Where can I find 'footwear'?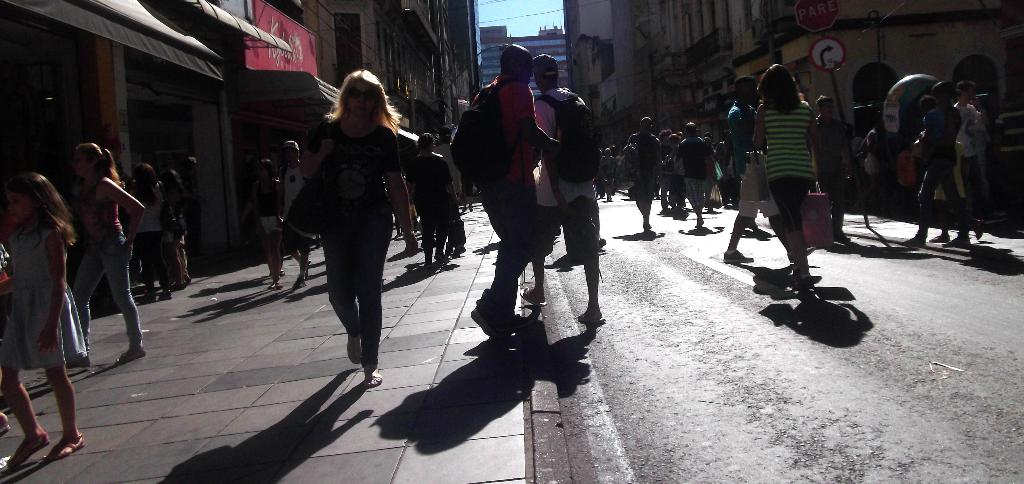
You can find it at pyautogui.locateOnScreen(8, 428, 51, 472).
